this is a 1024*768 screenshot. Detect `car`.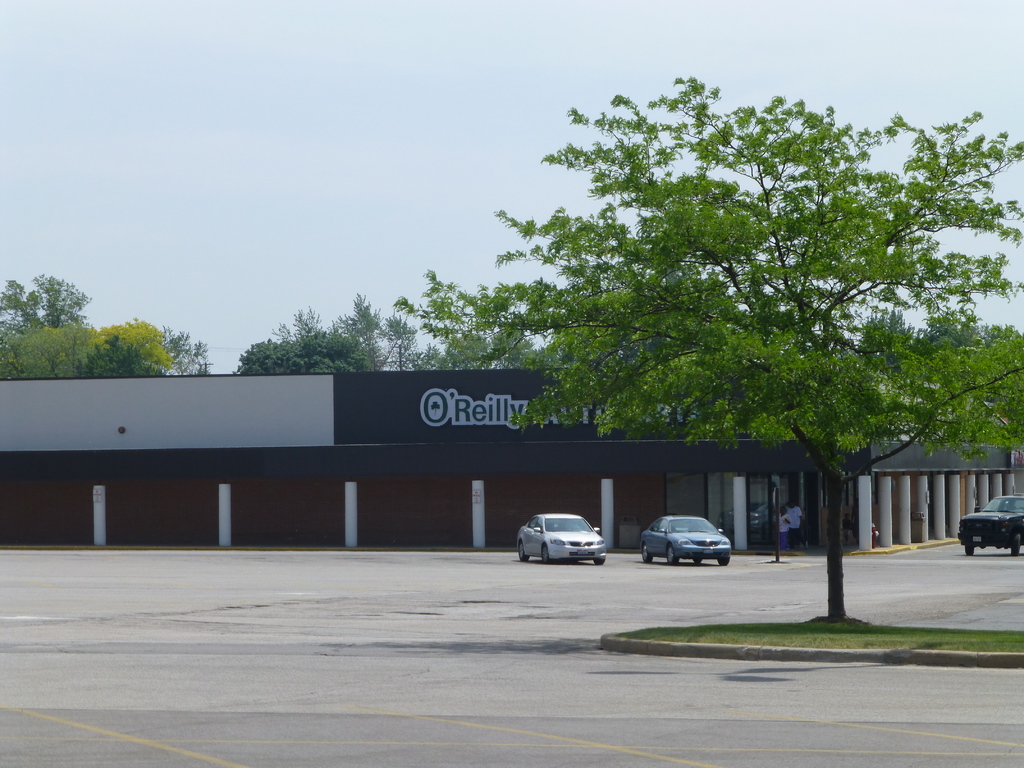
select_region(518, 512, 608, 563).
